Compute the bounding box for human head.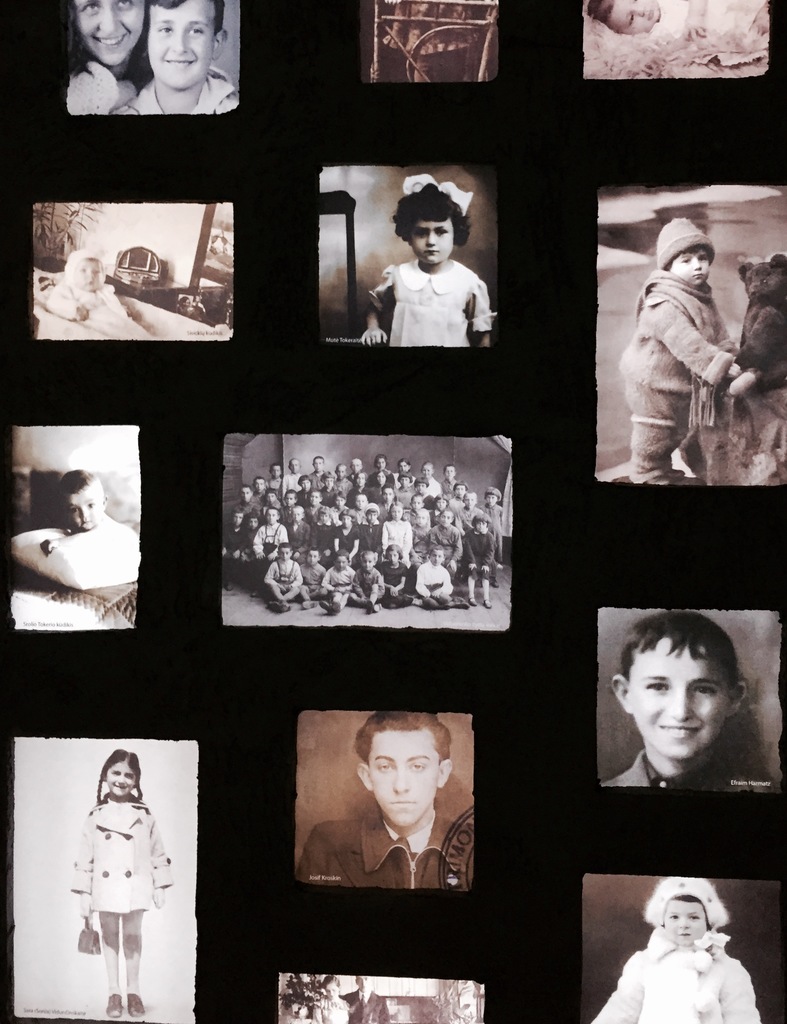
{"x1": 296, "y1": 472, "x2": 316, "y2": 491}.
